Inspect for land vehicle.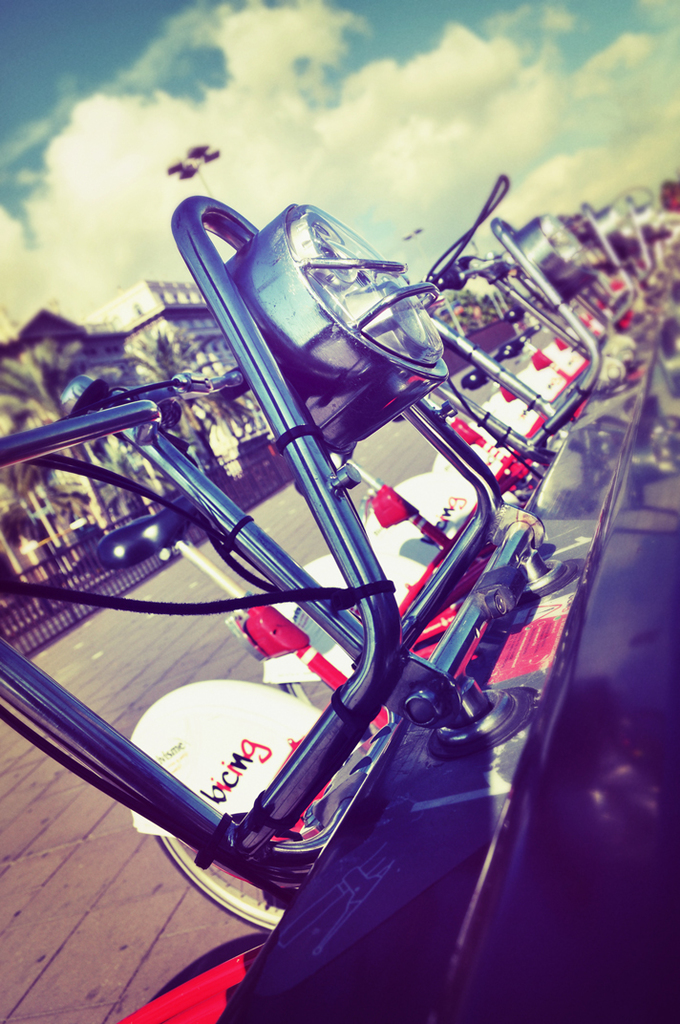
Inspection: pyautogui.locateOnScreen(0, 196, 679, 1023).
